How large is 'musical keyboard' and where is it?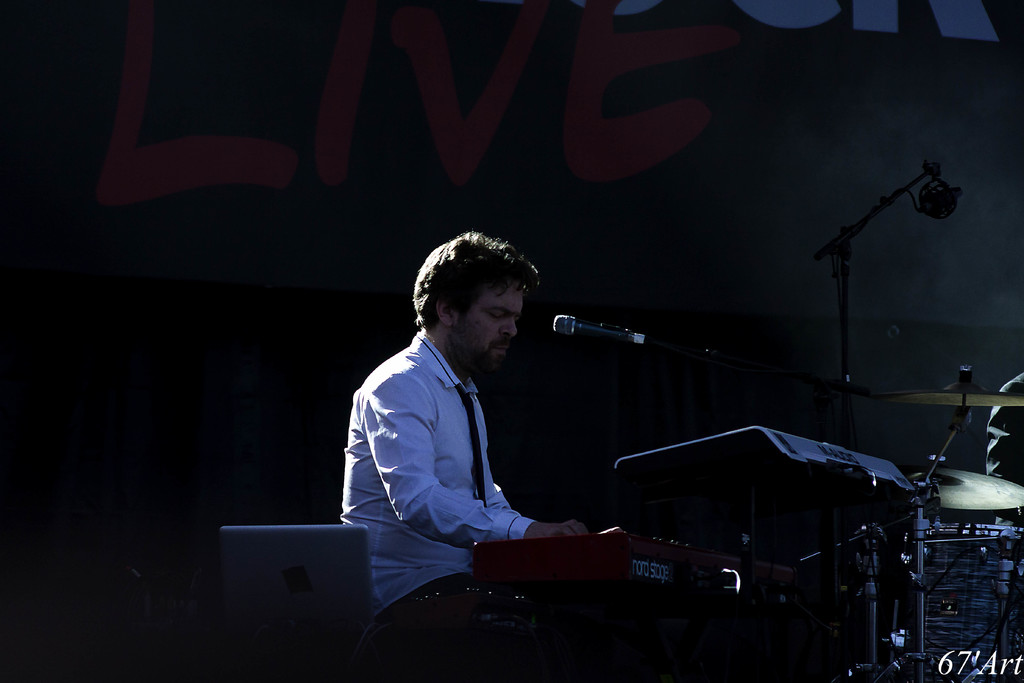
Bounding box: crop(612, 424, 915, 531).
